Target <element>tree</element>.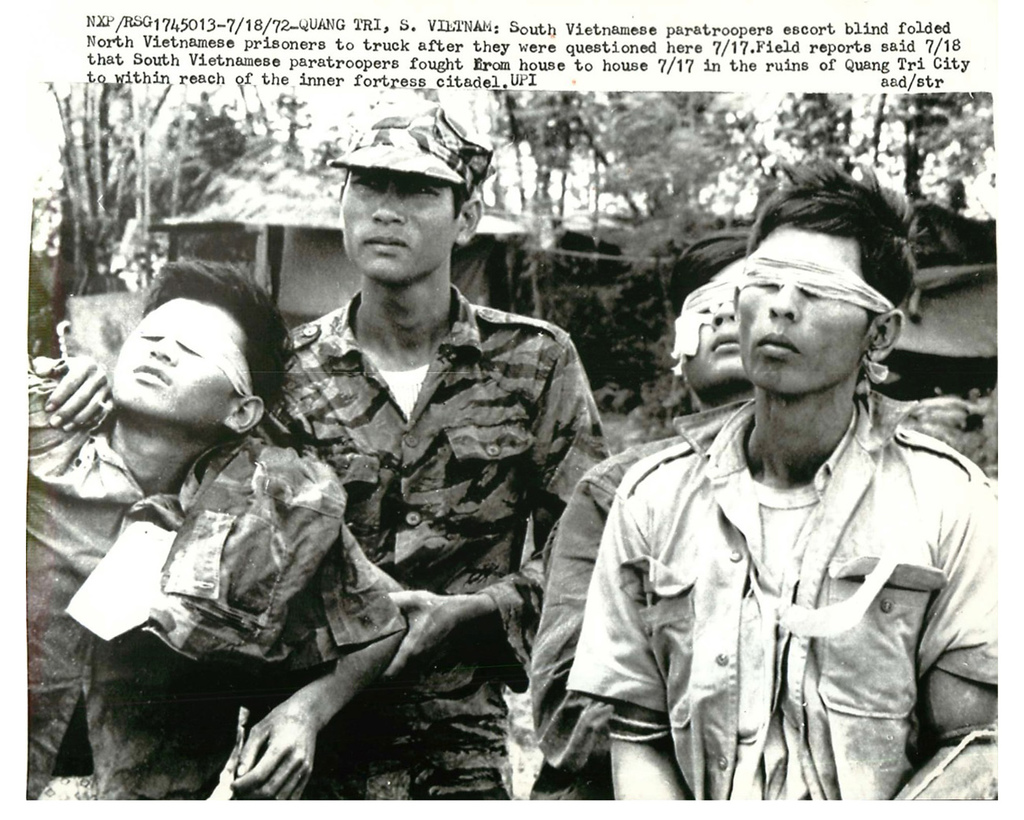
Target region: 27:81:297:377.
